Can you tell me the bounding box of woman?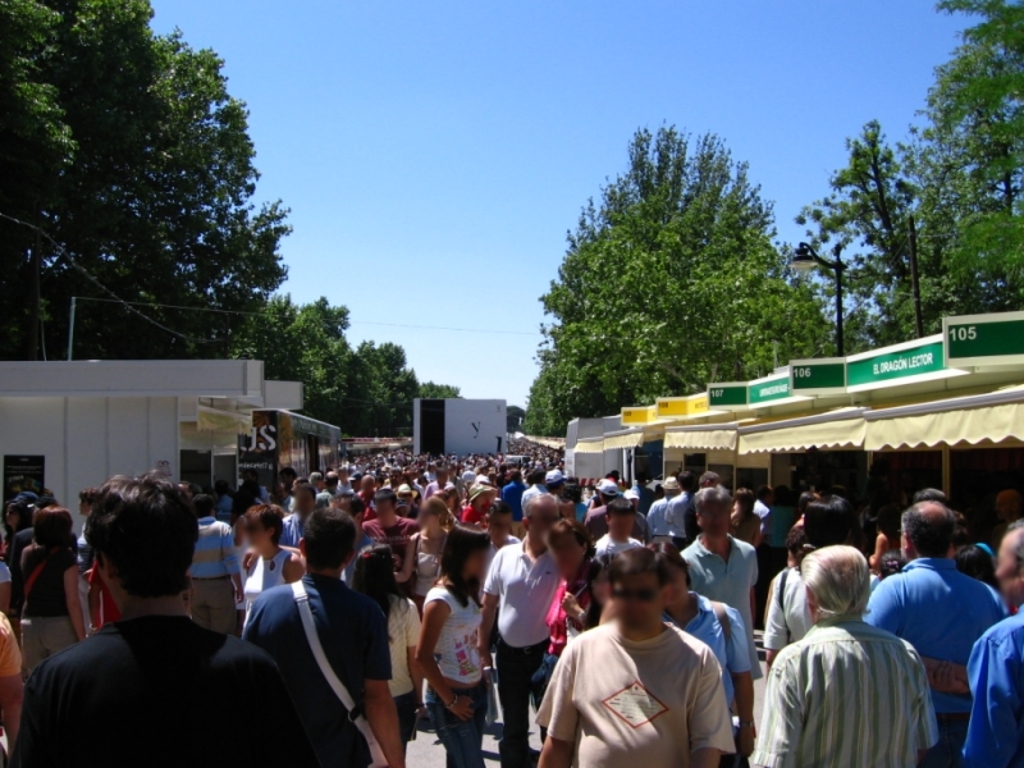
<bbox>23, 502, 88, 676</bbox>.
